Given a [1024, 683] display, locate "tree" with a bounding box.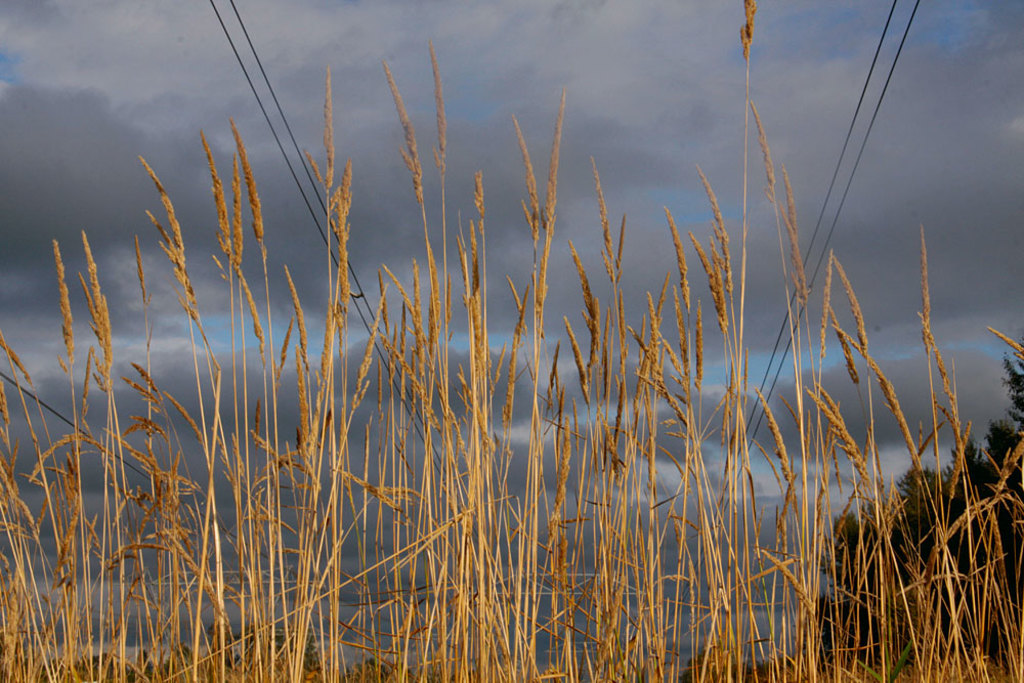
Located: 689,639,806,682.
